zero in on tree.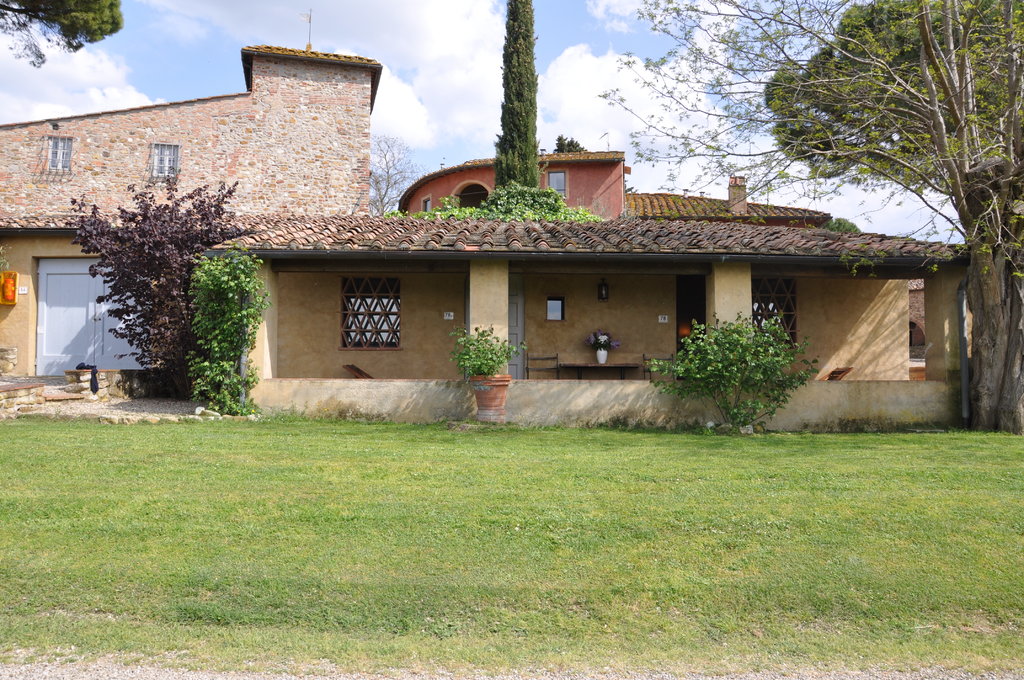
Zeroed in: BBox(593, 0, 1023, 430).
